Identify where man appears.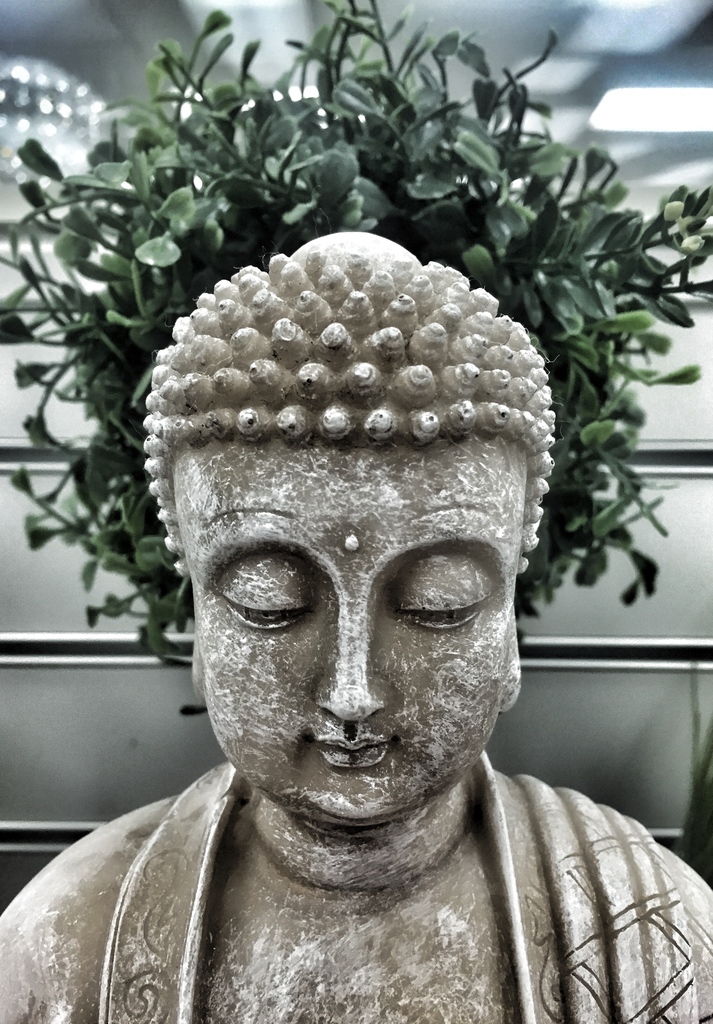
Appears at (0, 220, 712, 1023).
